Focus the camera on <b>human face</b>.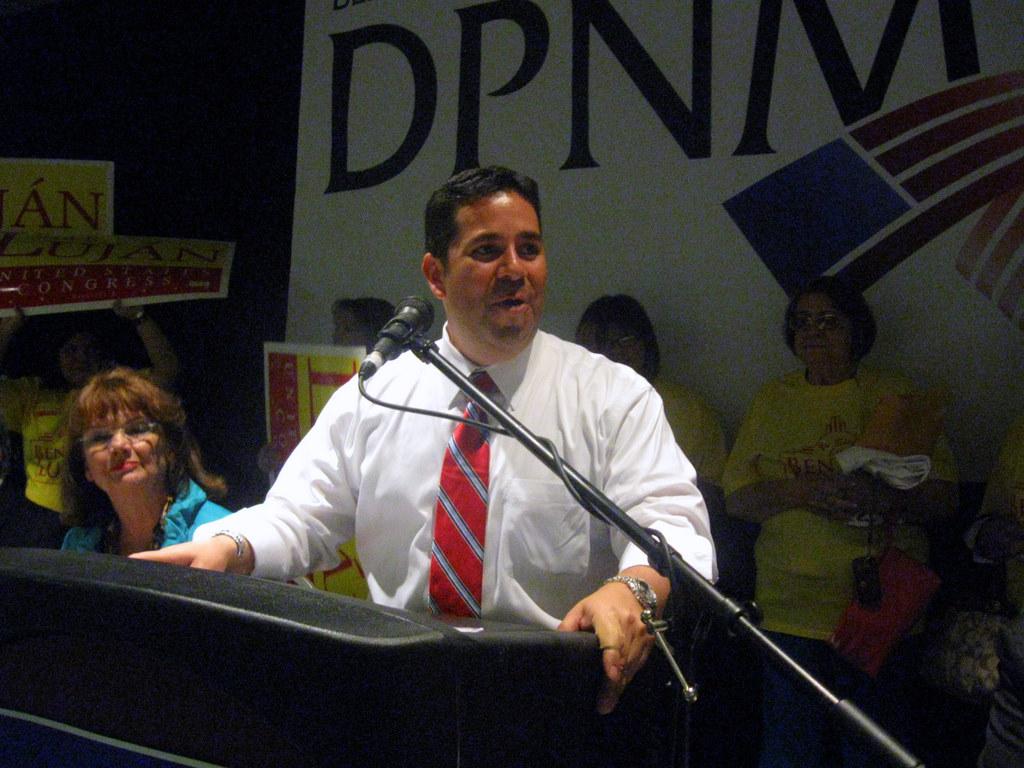
Focus region: x1=594, y1=321, x2=647, y2=371.
